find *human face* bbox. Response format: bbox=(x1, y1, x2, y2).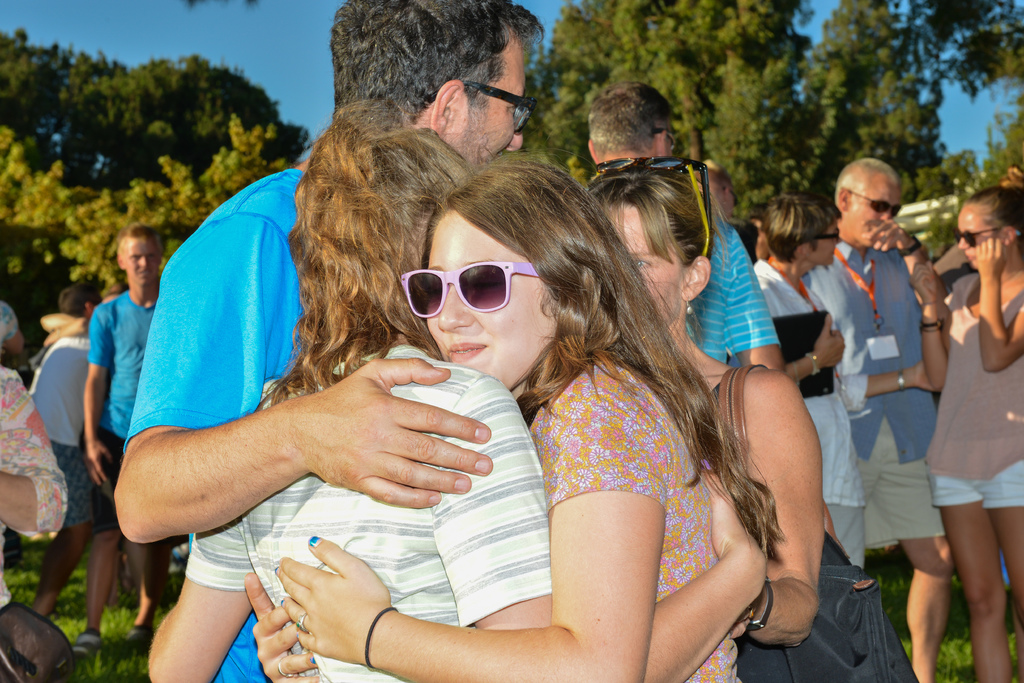
bbox=(612, 202, 685, 332).
